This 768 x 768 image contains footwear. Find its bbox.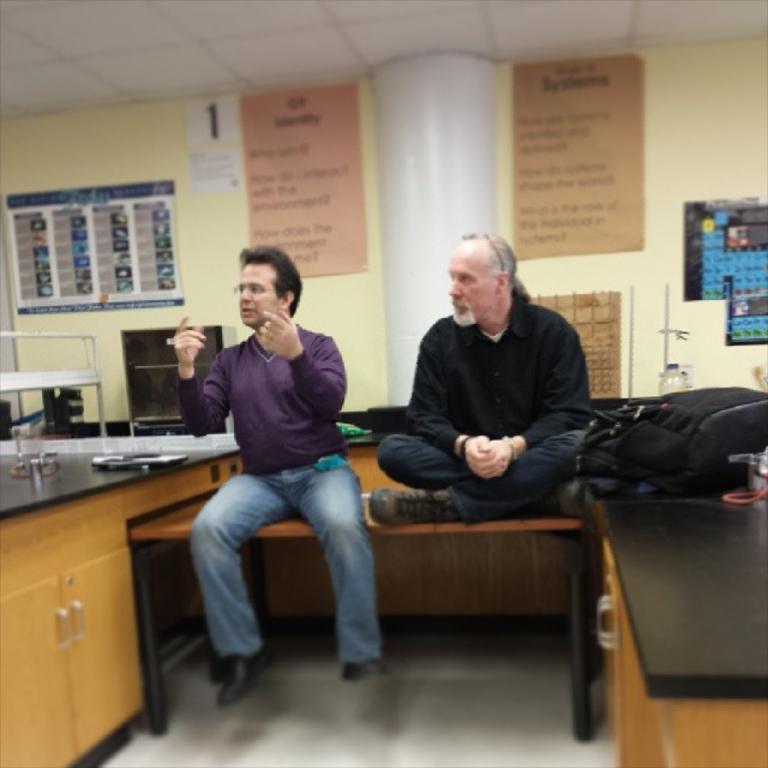
<region>337, 660, 390, 684</region>.
